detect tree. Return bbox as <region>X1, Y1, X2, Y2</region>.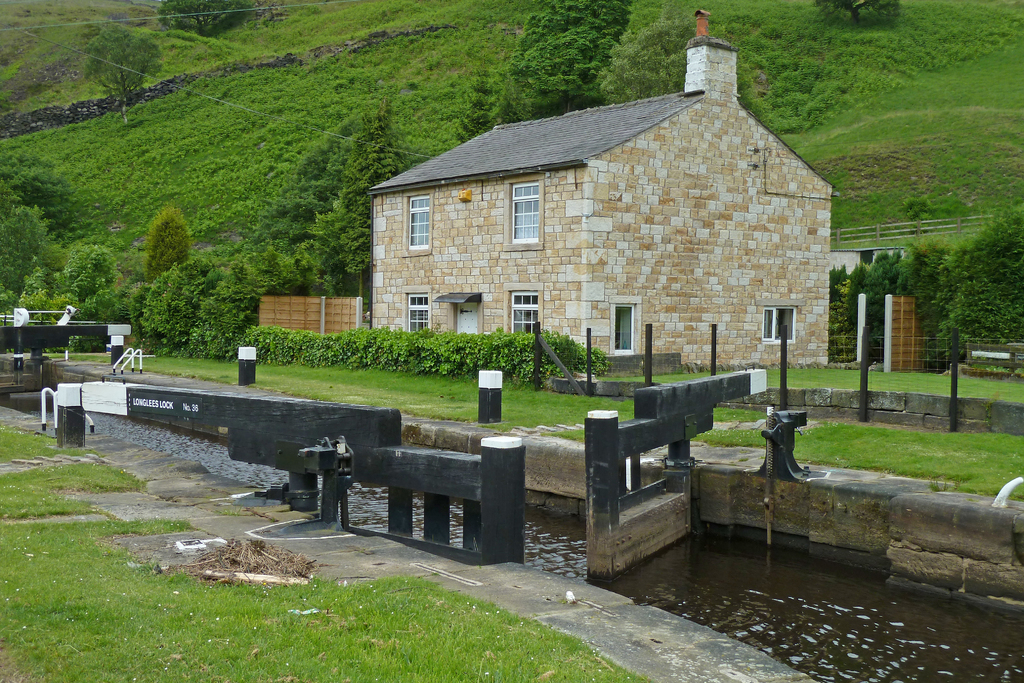
<region>540, 5, 780, 101</region>.
